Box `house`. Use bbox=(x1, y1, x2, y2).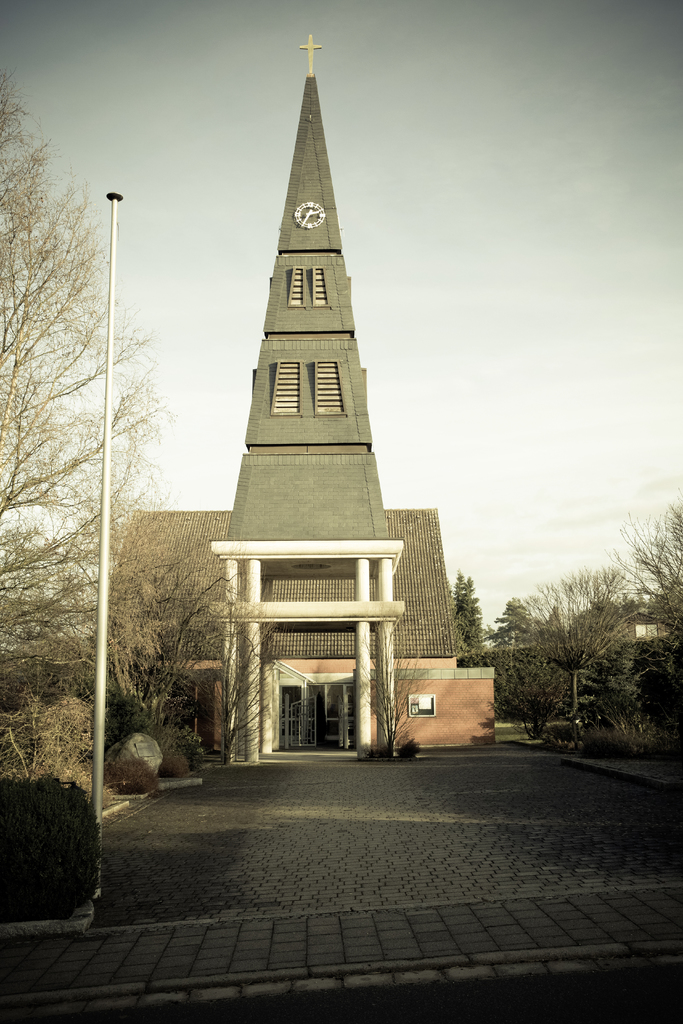
bbox=(119, 504, 491, 784).
